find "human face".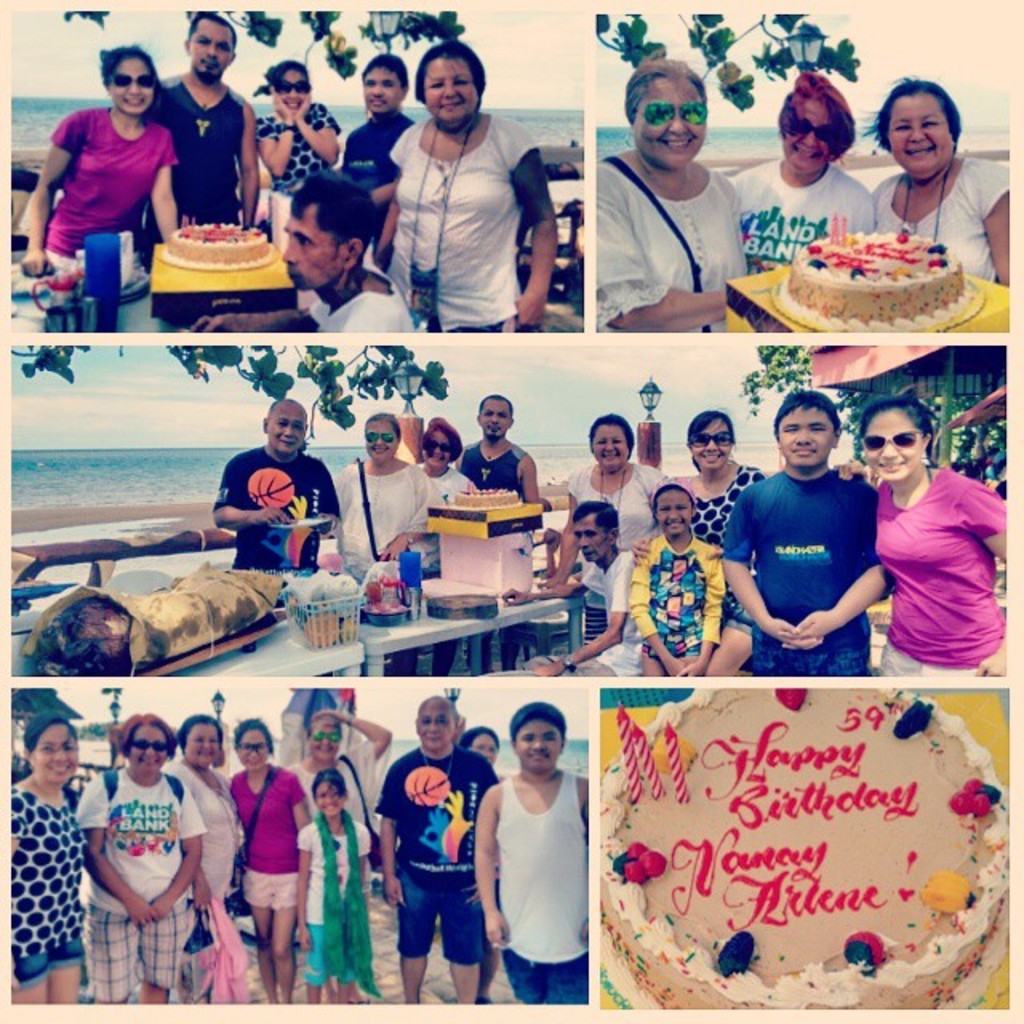
BBox(112, 58, 152, 120).
